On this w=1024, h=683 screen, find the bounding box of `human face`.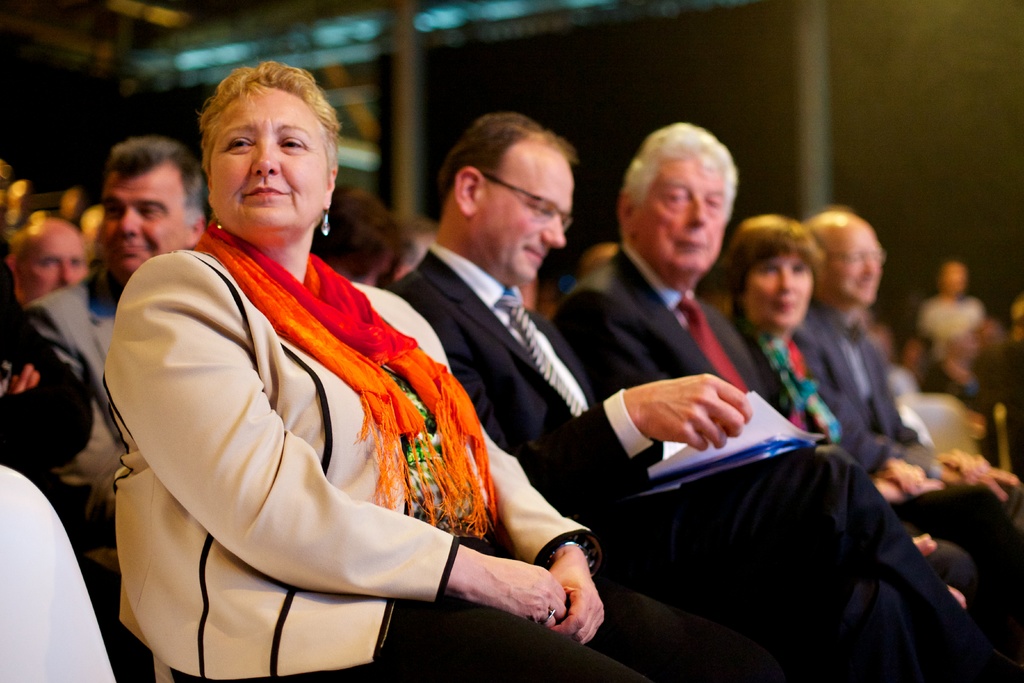
Bounding box: select_region(19, 243, 99, 295).
